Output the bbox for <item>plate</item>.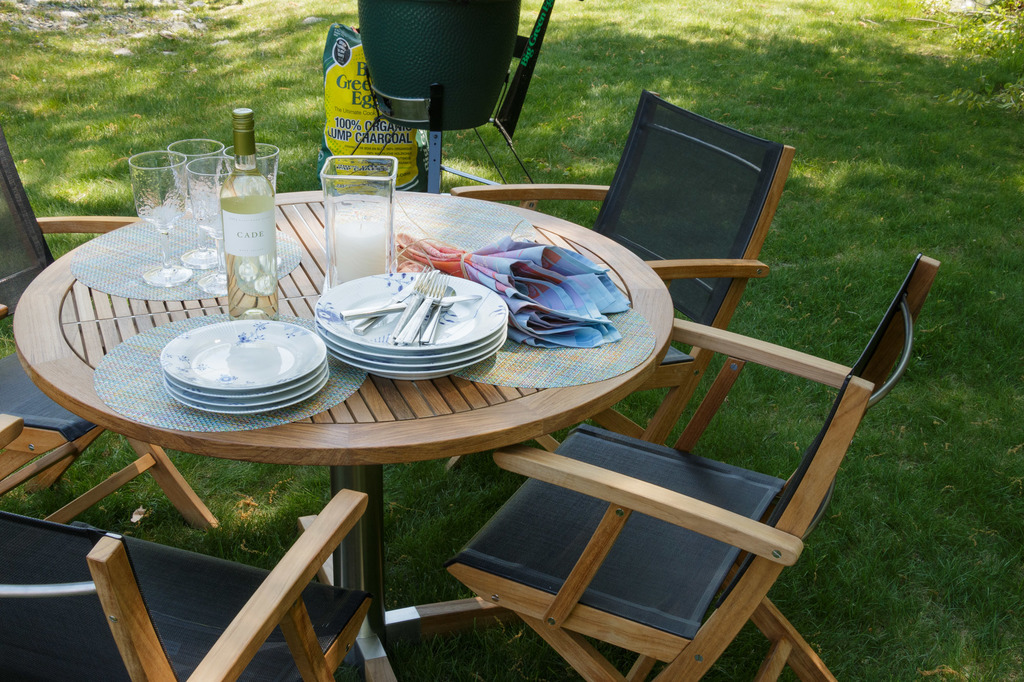
<box>317,270,508,381</box>.
